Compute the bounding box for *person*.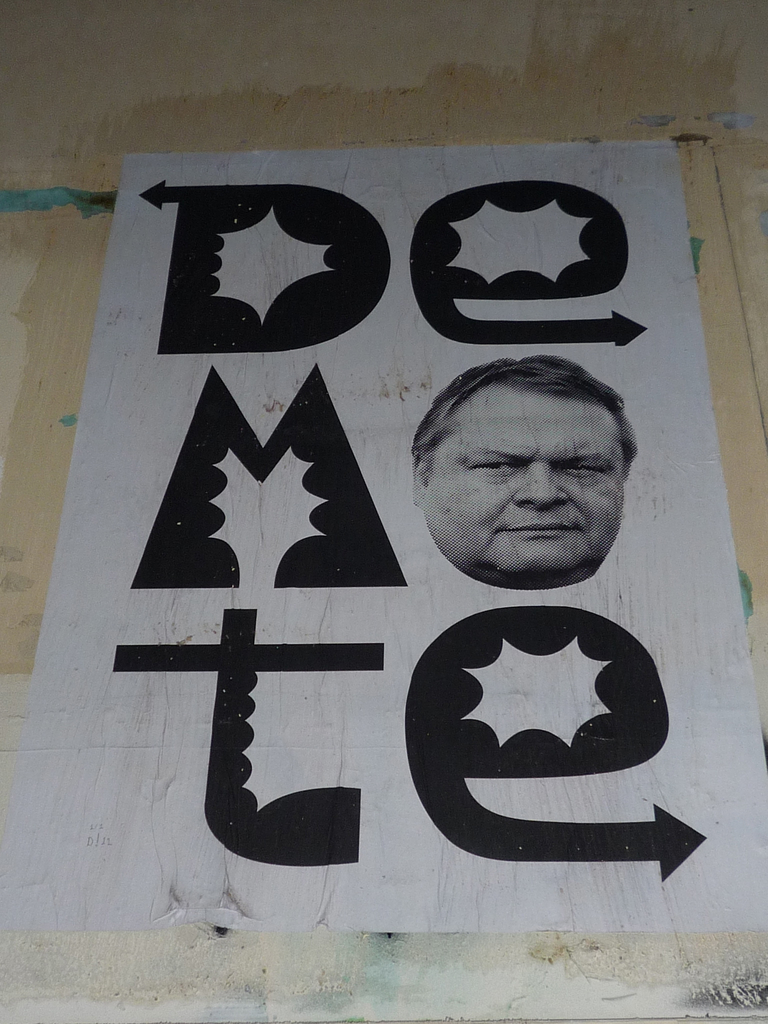
bbox=(410, 349, 632, 584).
